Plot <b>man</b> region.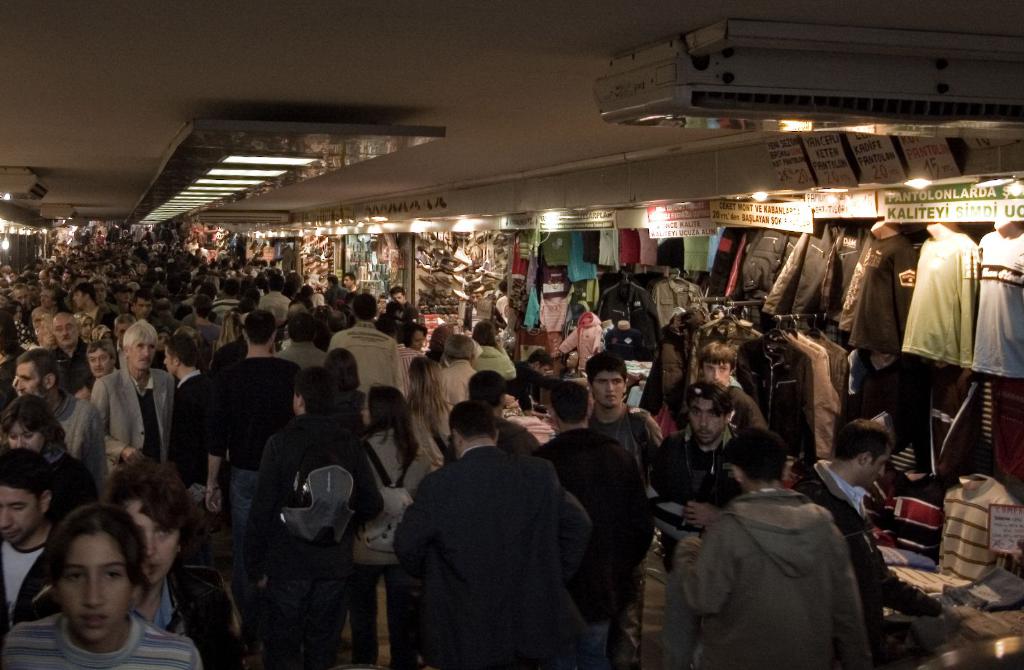
Plotted at (left=129, top=288, right=163, bottom=319).
